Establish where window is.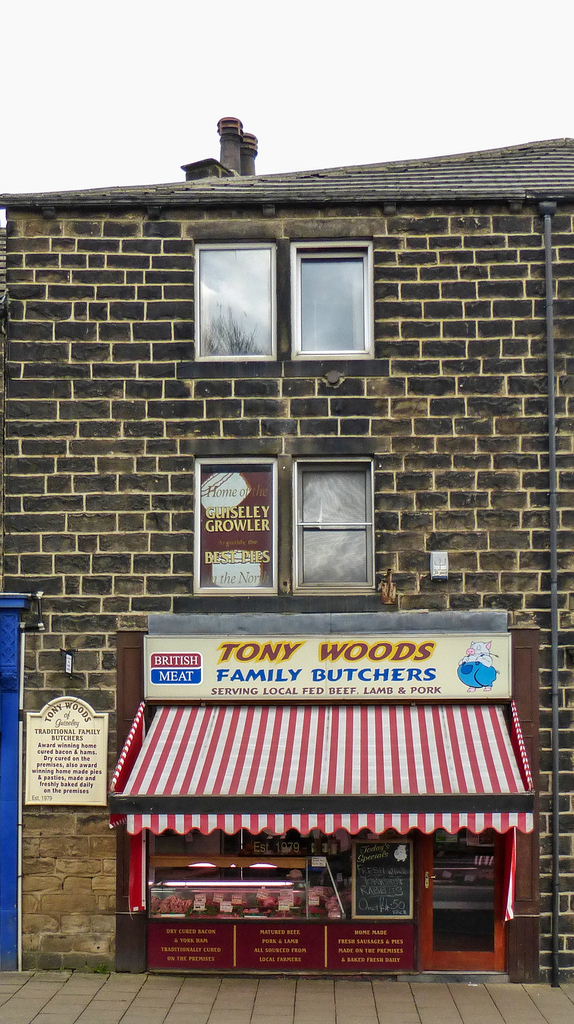
Established at l=197, t=460, r=277, b=591.
